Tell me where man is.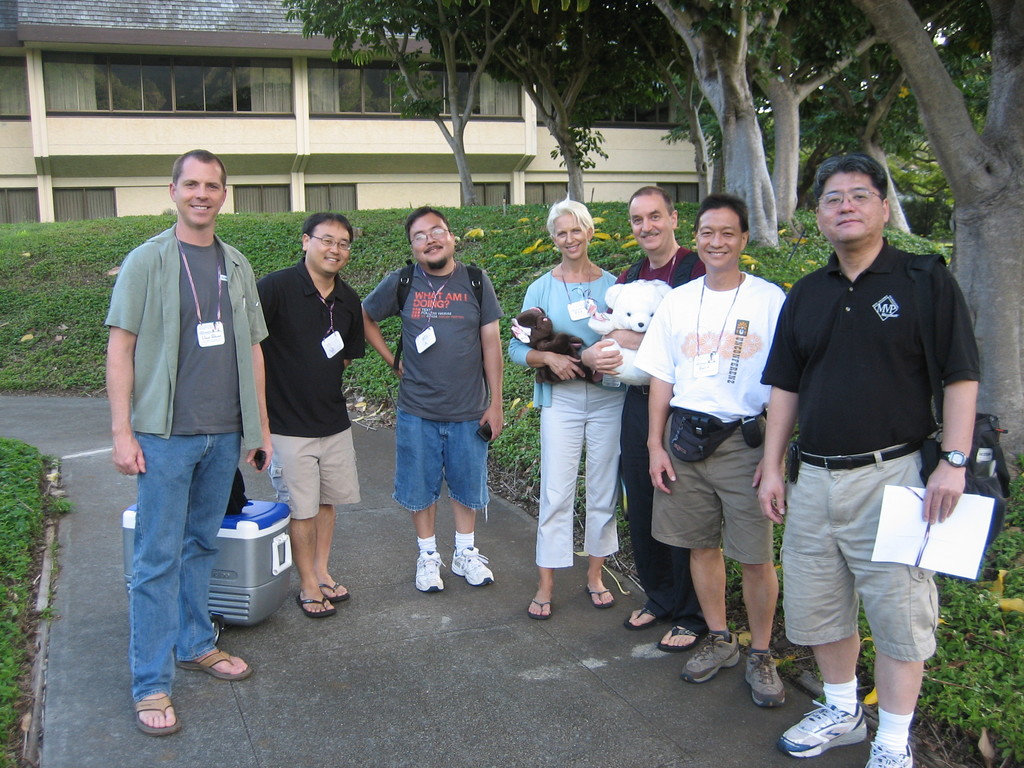
man is at pyautogui.locateOnScreen(104, 148, 271, 737).
